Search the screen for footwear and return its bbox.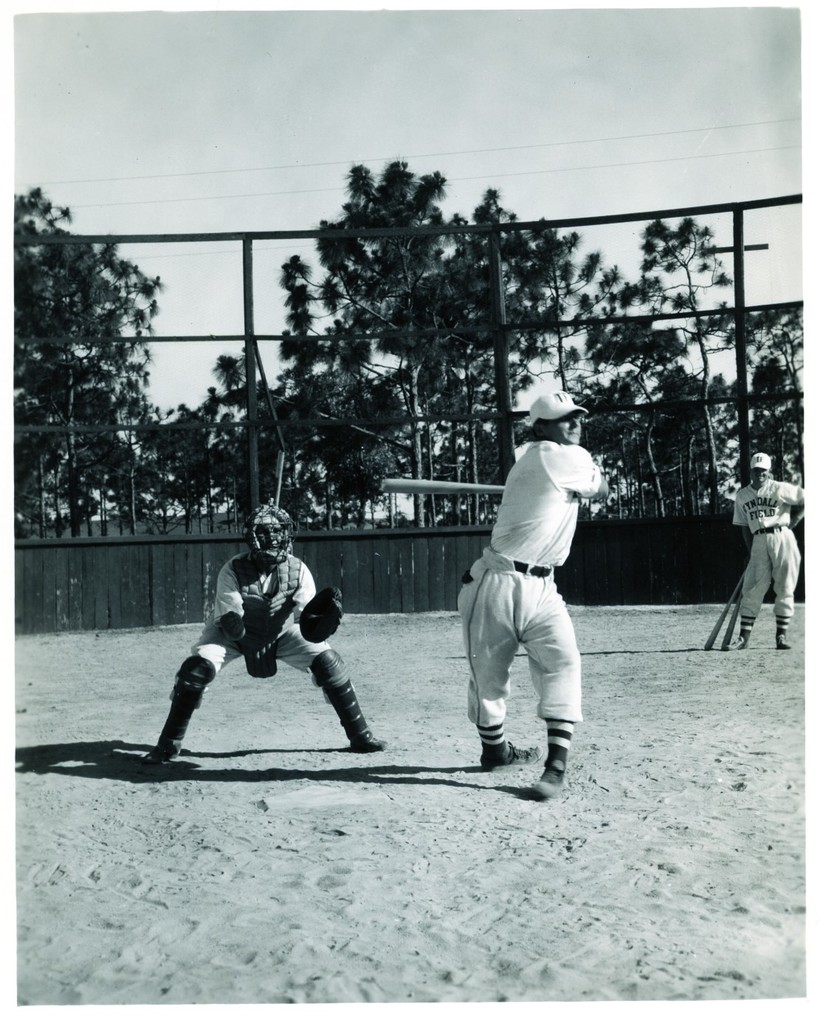
Found: x1=311 y1=648 x2=385 y2=757.
